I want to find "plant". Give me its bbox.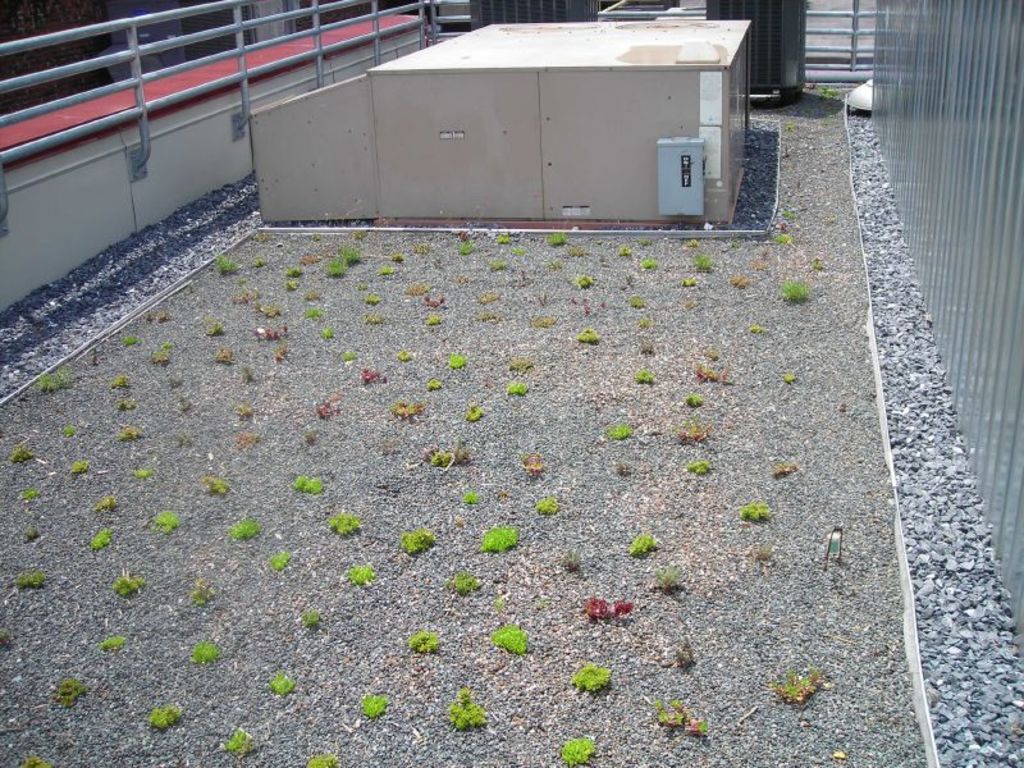
x1=778, y1=372, x2=801, y2=389.
